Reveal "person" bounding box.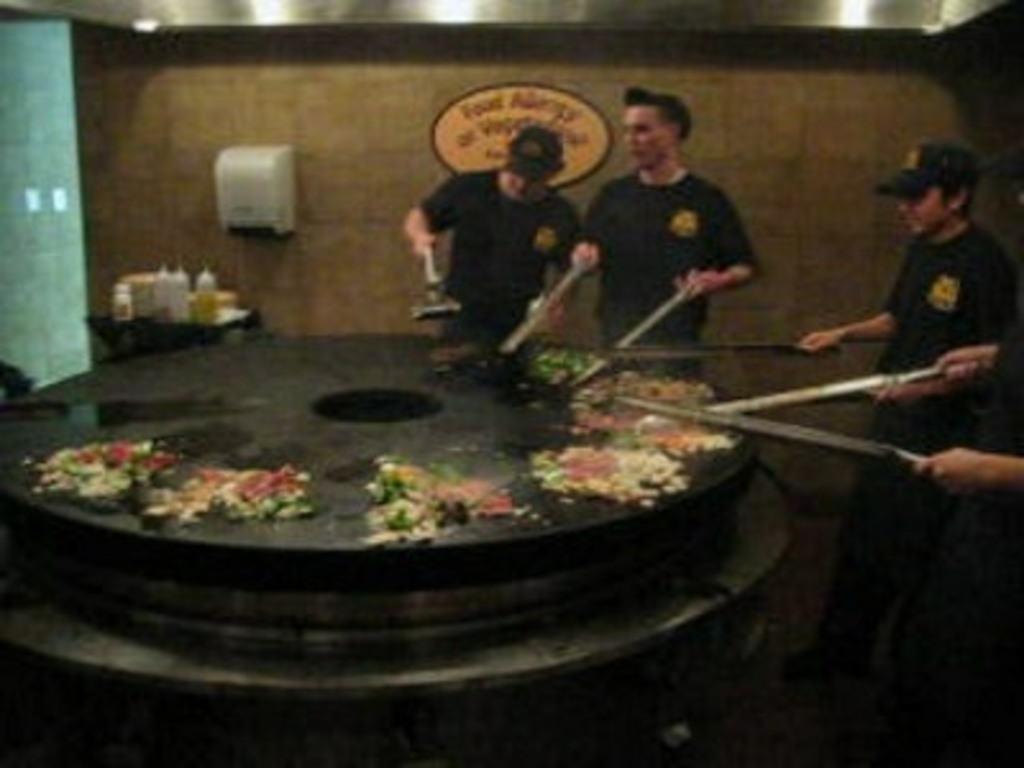
Revealed: x1=404, y1=164, x2=586, y2=340.
